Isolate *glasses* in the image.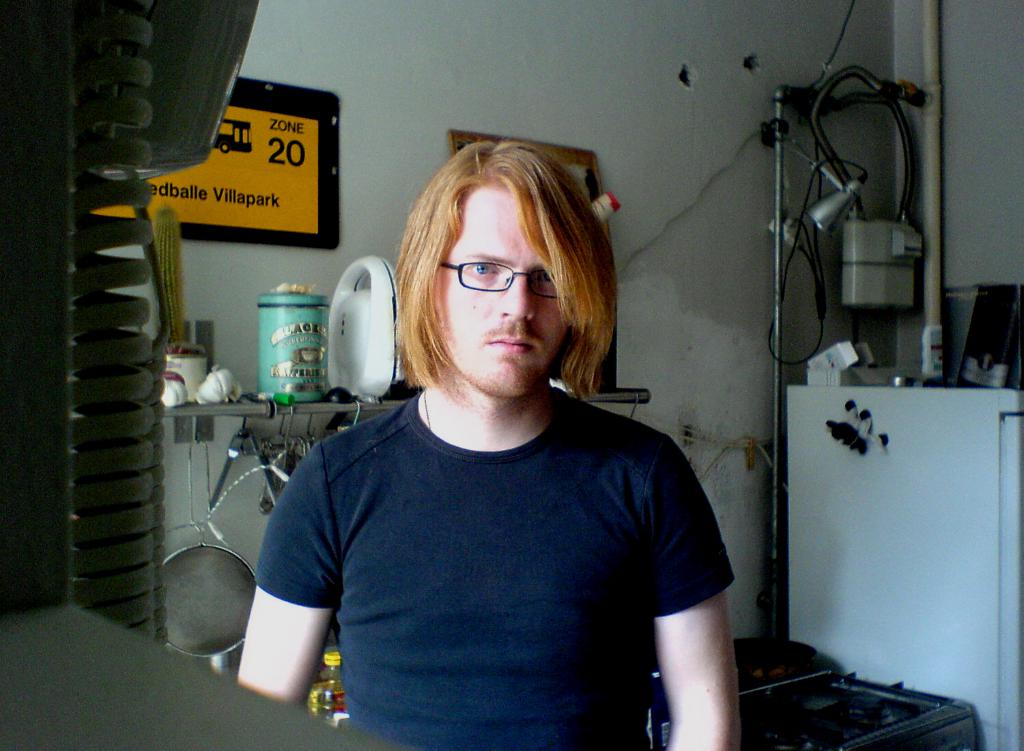
Isolated region: 431/251/571/309.
